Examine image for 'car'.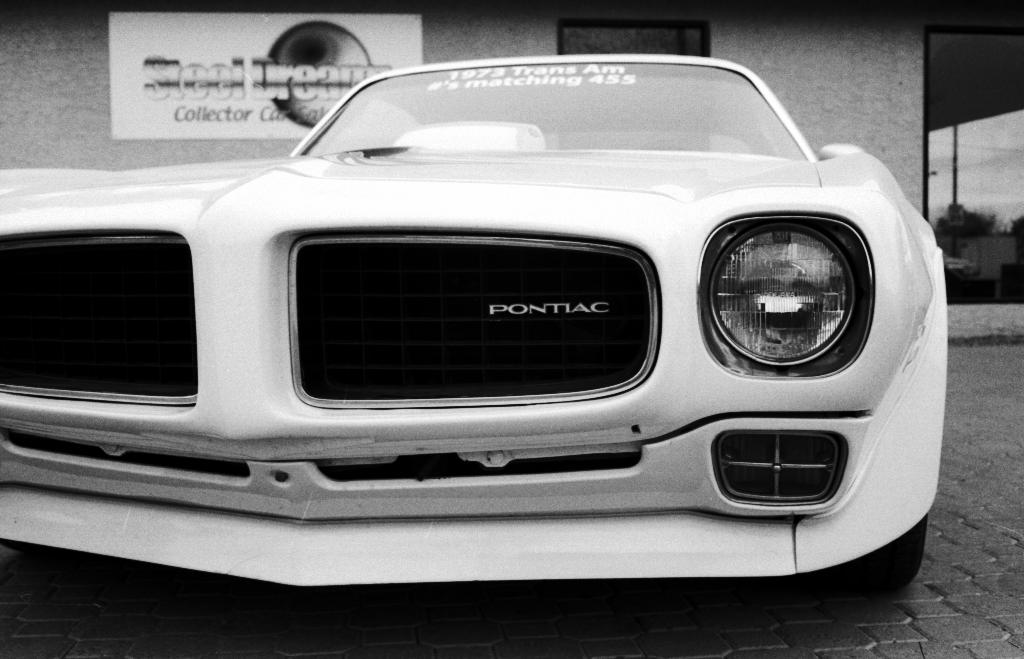
Examination result: <box>0,56,944,599</box>.
